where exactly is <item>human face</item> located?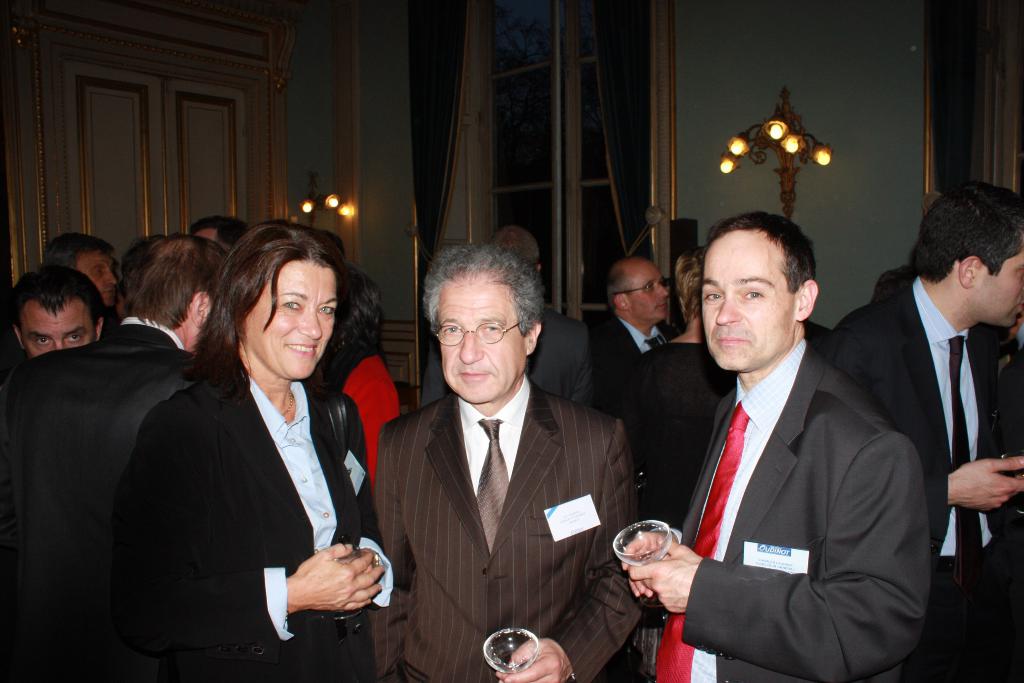
Its bounding box is region(438, 278, 525, 403).
